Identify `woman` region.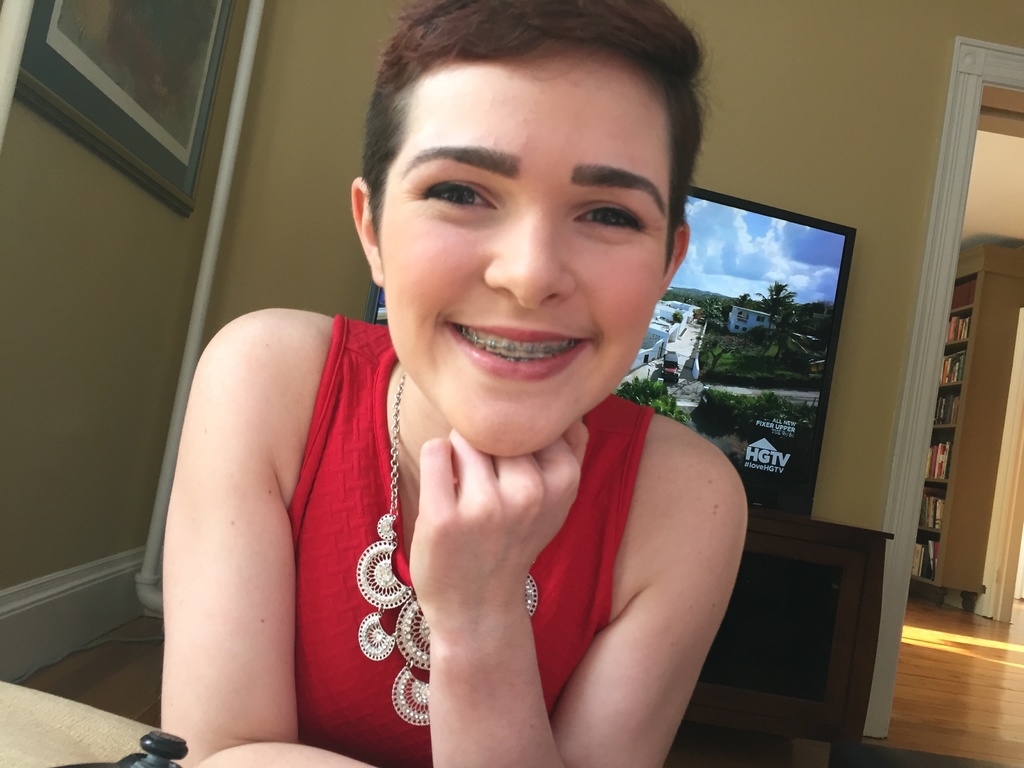
Region: Rect(162, 0, 749, 767).
